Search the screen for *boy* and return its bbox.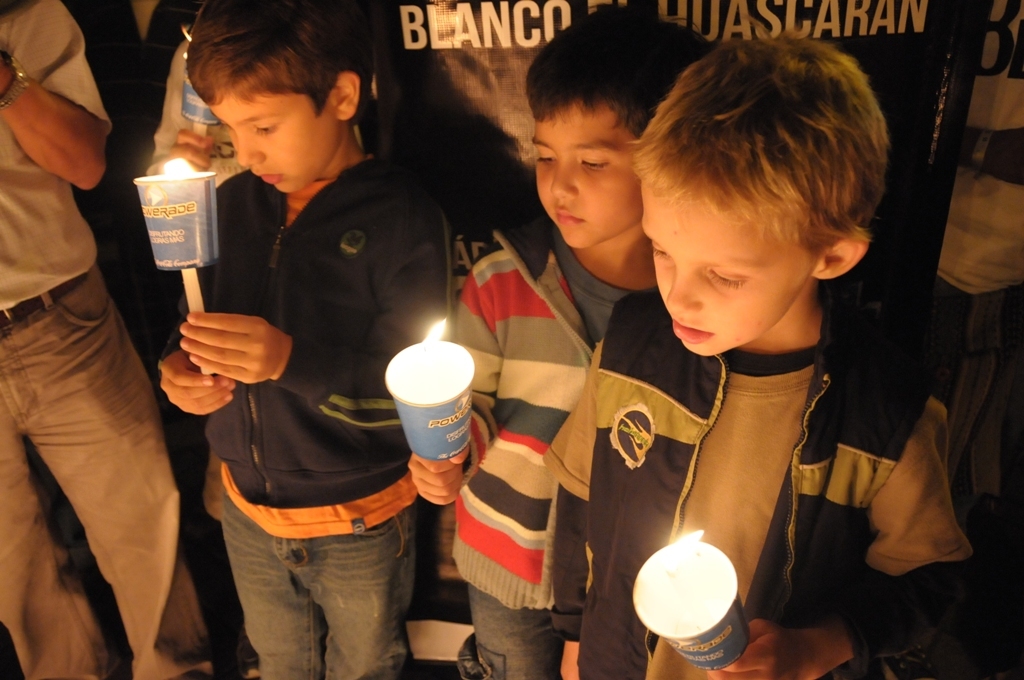
Found: box=[412, 5, 712, 679].
